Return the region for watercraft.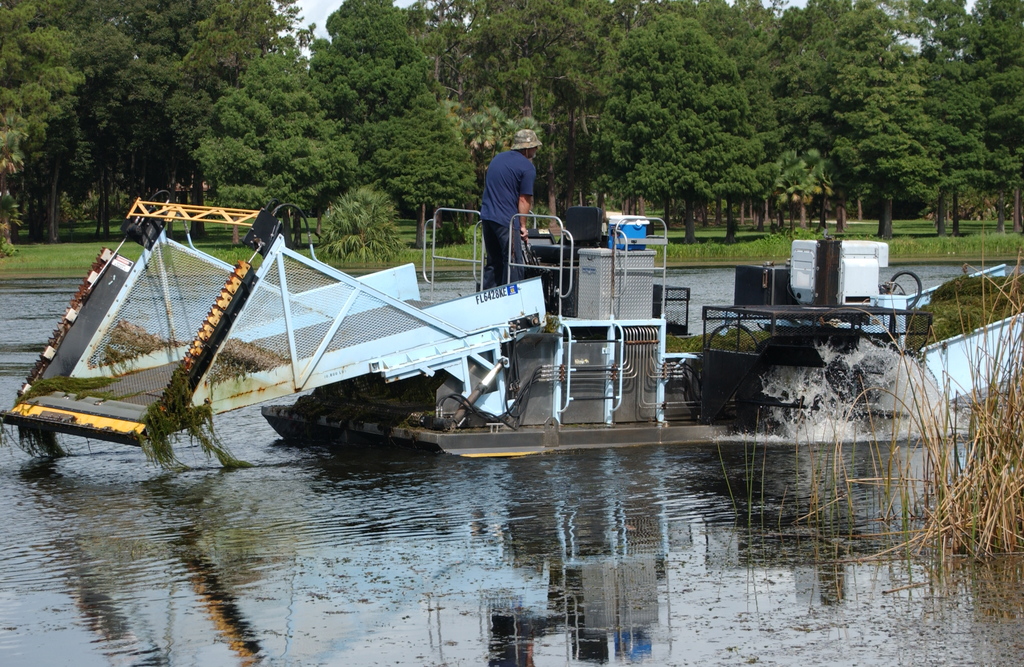
1,167,900,446.
